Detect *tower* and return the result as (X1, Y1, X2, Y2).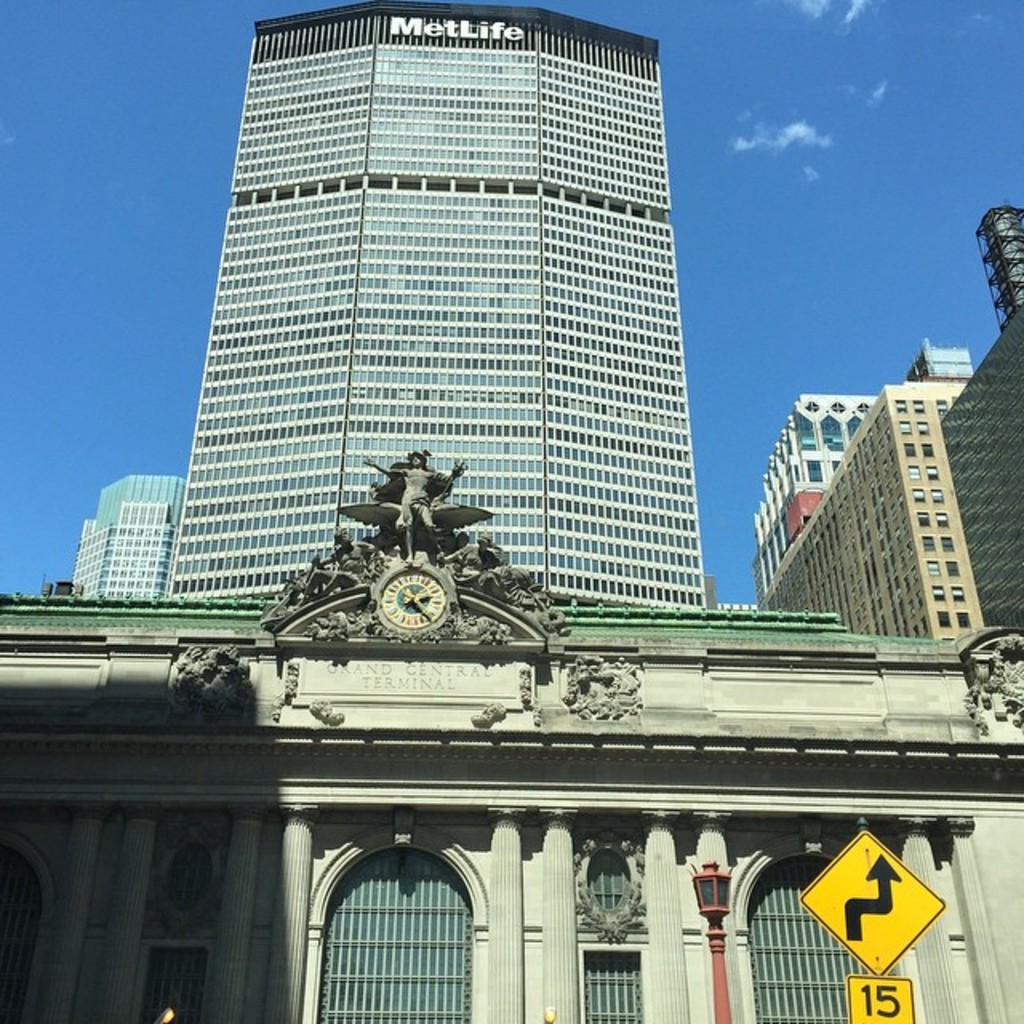
(200, 0, 746, 694).
